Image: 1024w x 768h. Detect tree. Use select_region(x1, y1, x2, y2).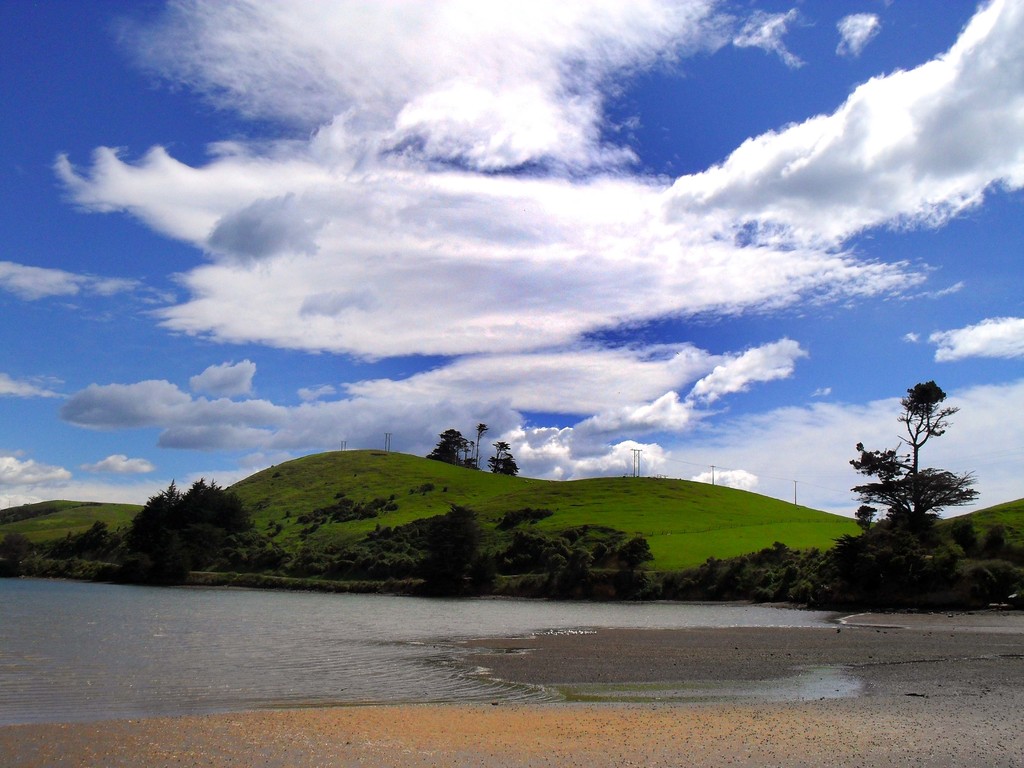
select_region(850, 380, 977, 529).
